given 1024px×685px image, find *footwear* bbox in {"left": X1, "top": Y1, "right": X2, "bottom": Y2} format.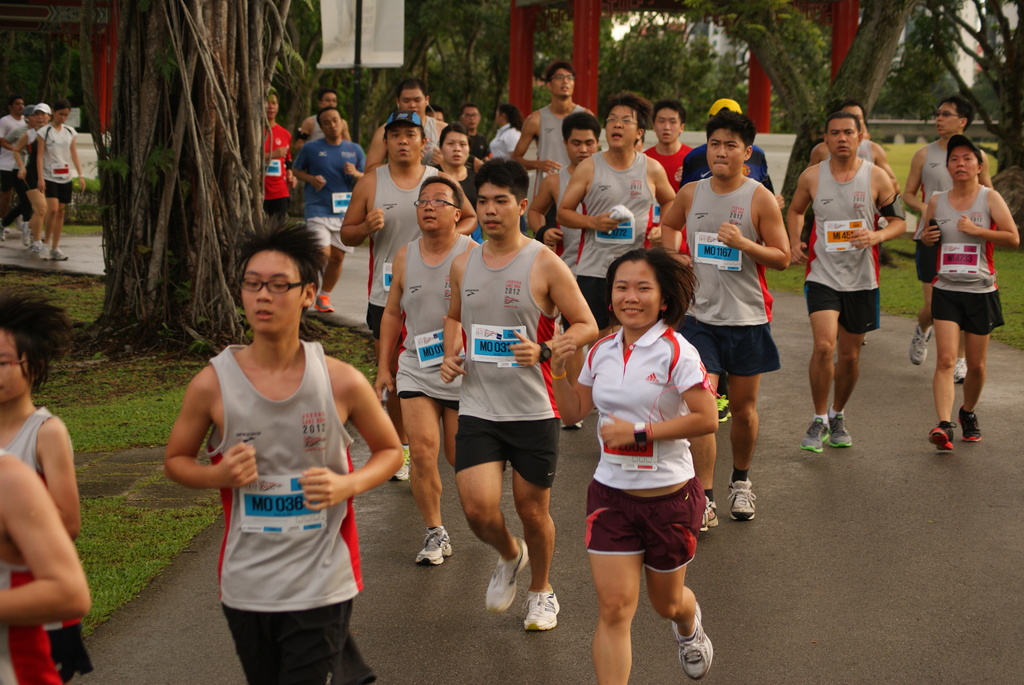
{"left": 482, "top": 532, "right": 528, "bottom": 612}.
